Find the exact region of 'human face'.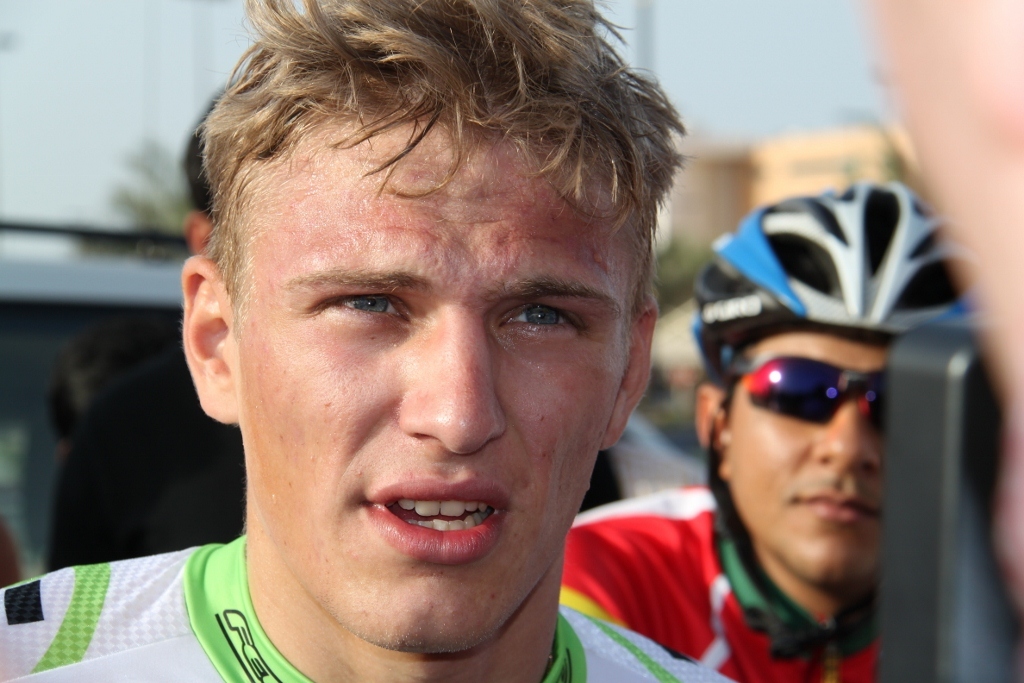
Exact region: [237,106,634,653].
